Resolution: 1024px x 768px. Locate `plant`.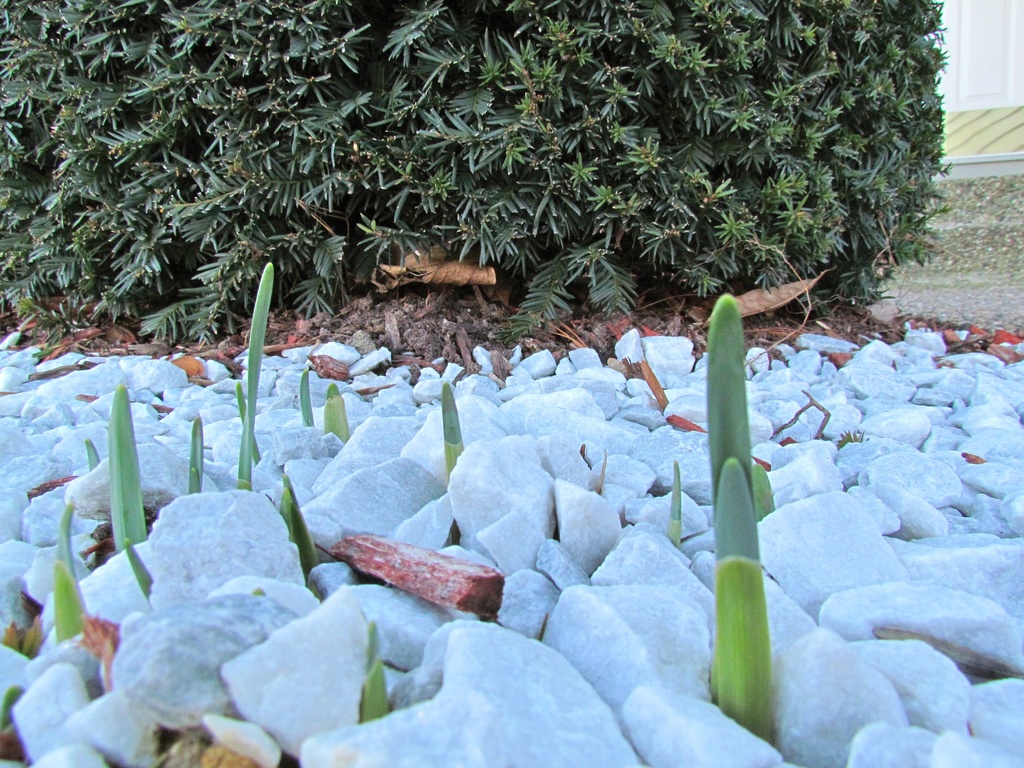
l=185, t=412, r=207, b=497.
